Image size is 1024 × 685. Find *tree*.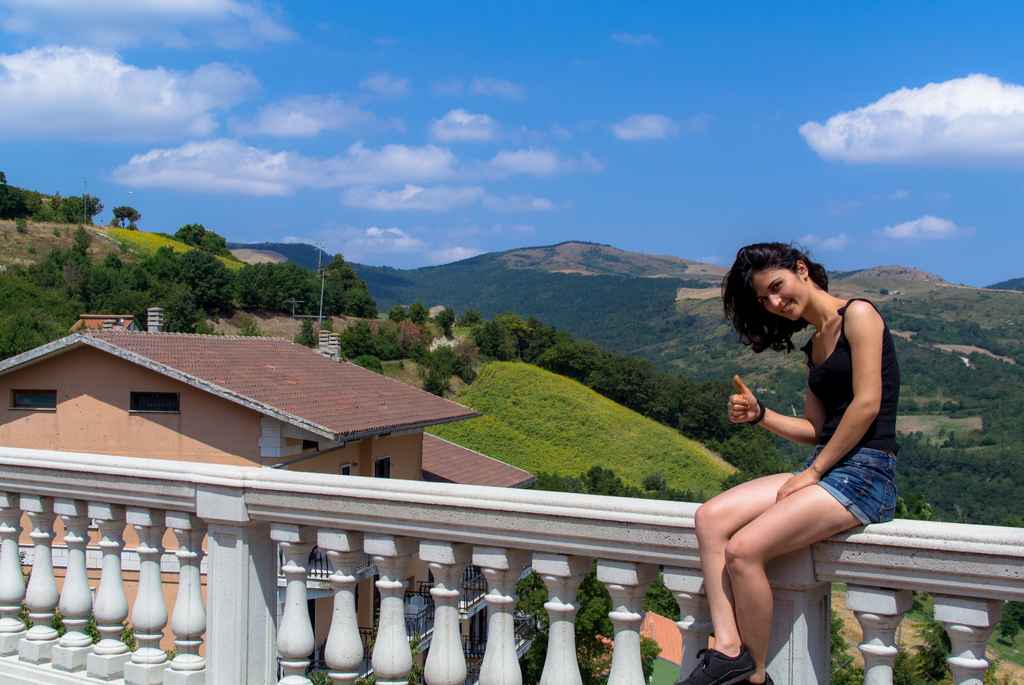
{"left": 305, "top": 265, "right": 345, "bottom": 320}.
